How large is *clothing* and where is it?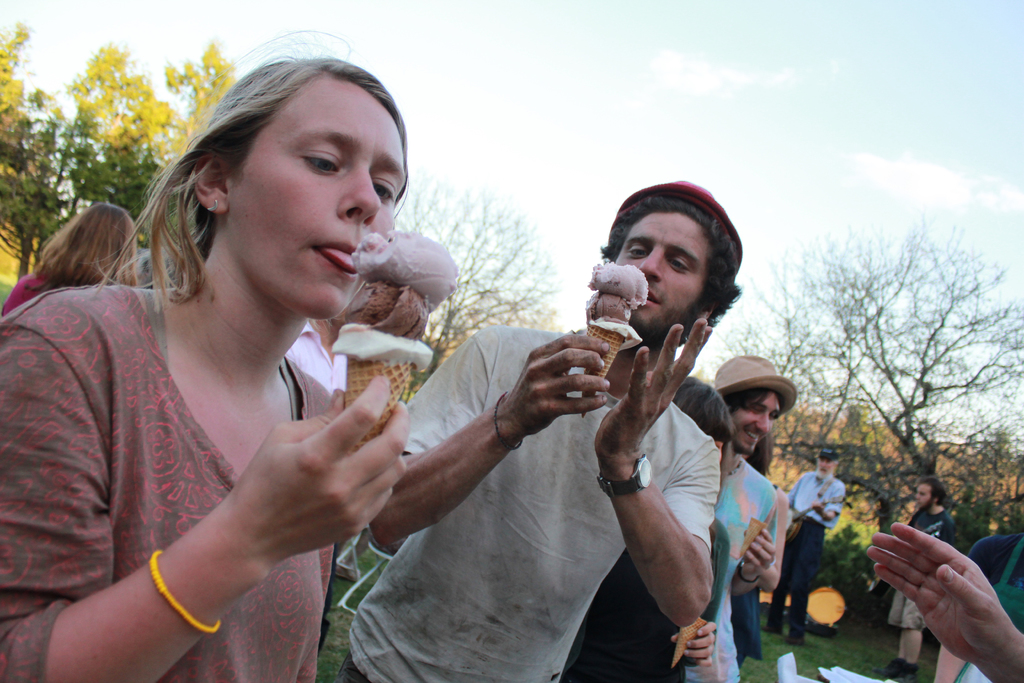
Bounding box: detection(936, 533, 1023, 682).
